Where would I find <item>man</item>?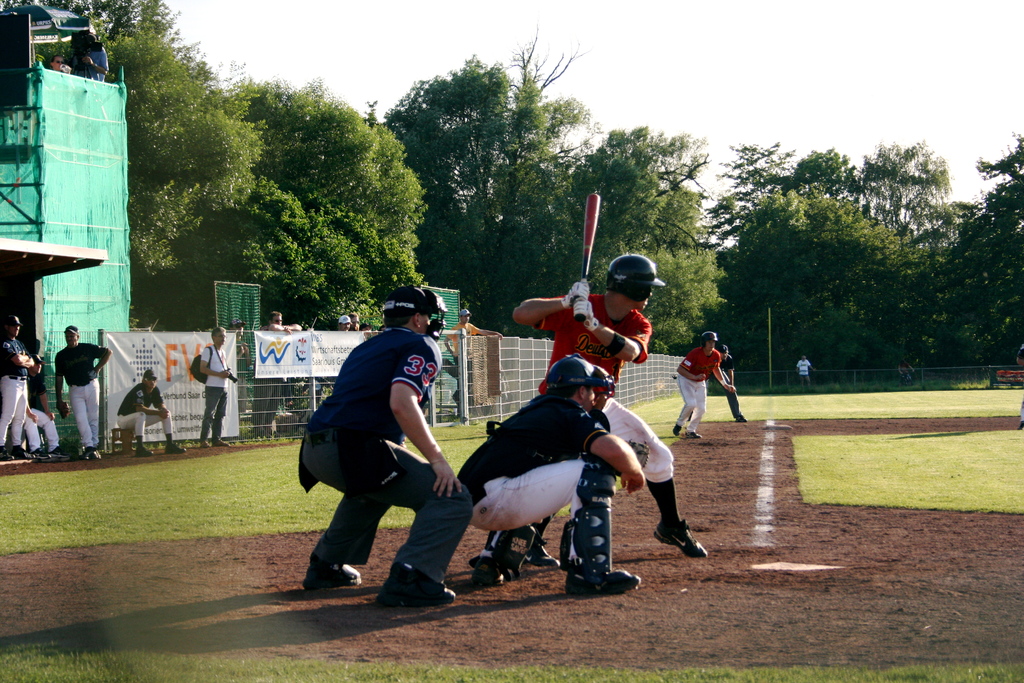
At <bbox>39, 322, 114, 463</bbox>.
